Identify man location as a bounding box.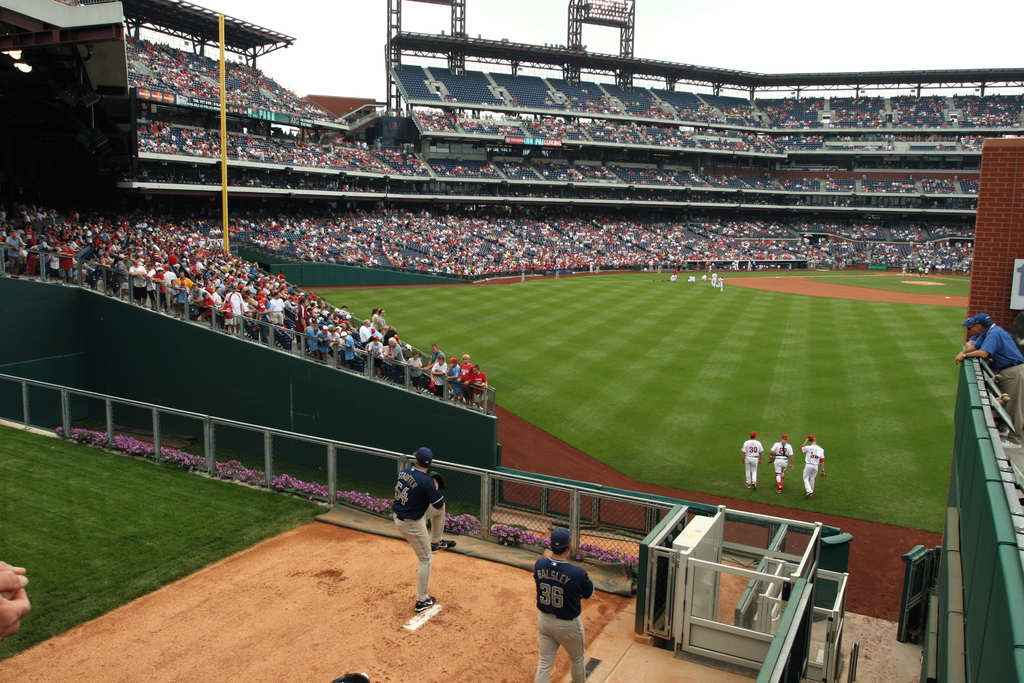
l=532, t=529, r=595, b=682.
